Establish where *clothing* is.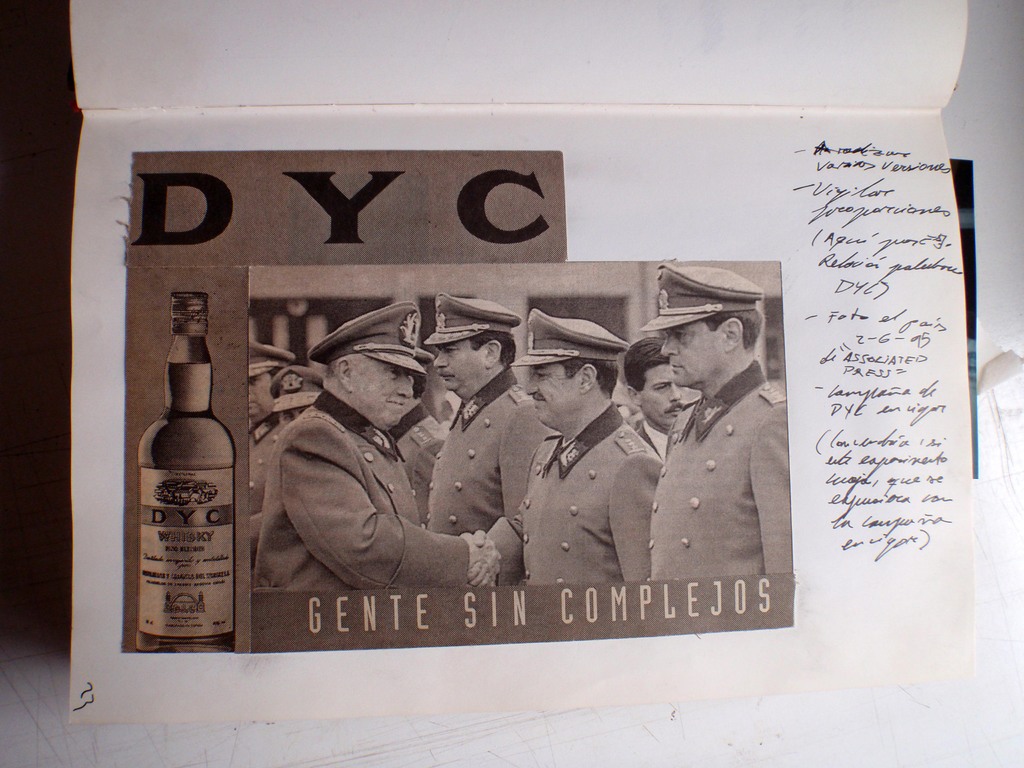
Established at l=650, t=356, r=801, b=573.
